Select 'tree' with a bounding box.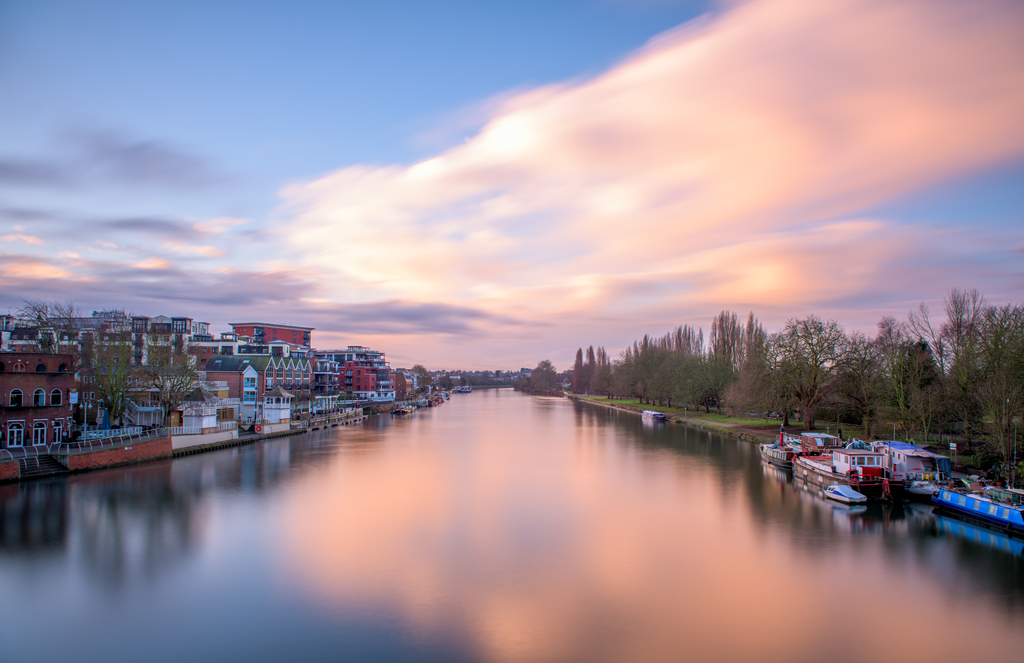
[767, 313, 852, 428].
